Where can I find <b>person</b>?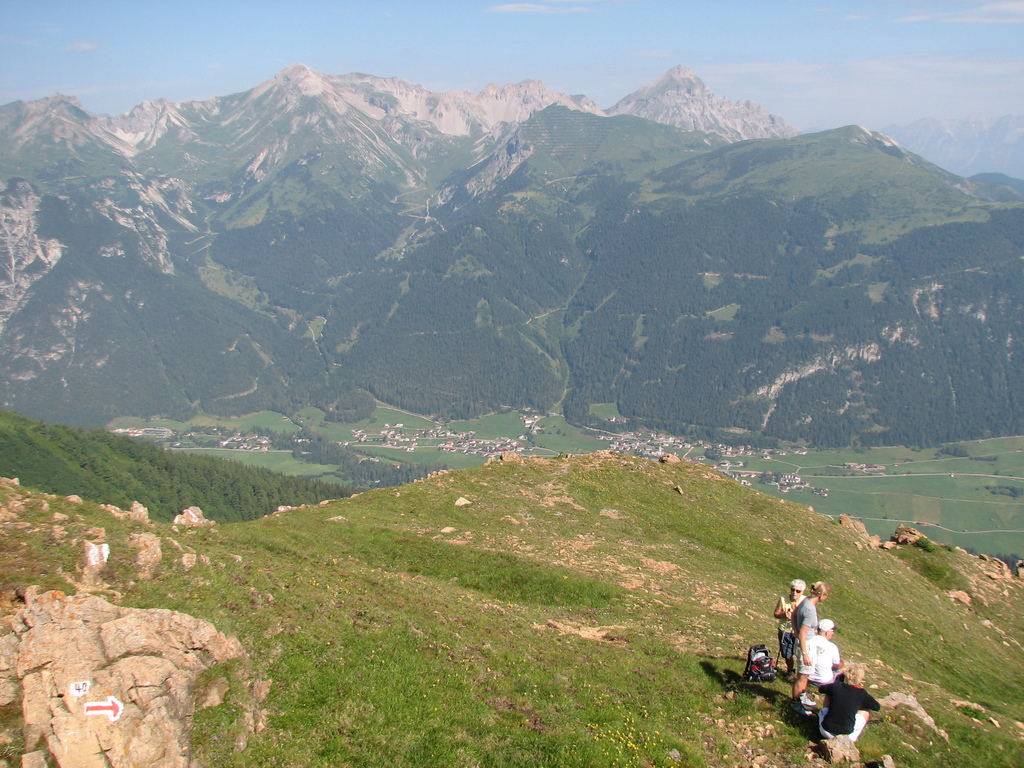
You can find it at x1=811 y1=613 x2=845 y2=685.
